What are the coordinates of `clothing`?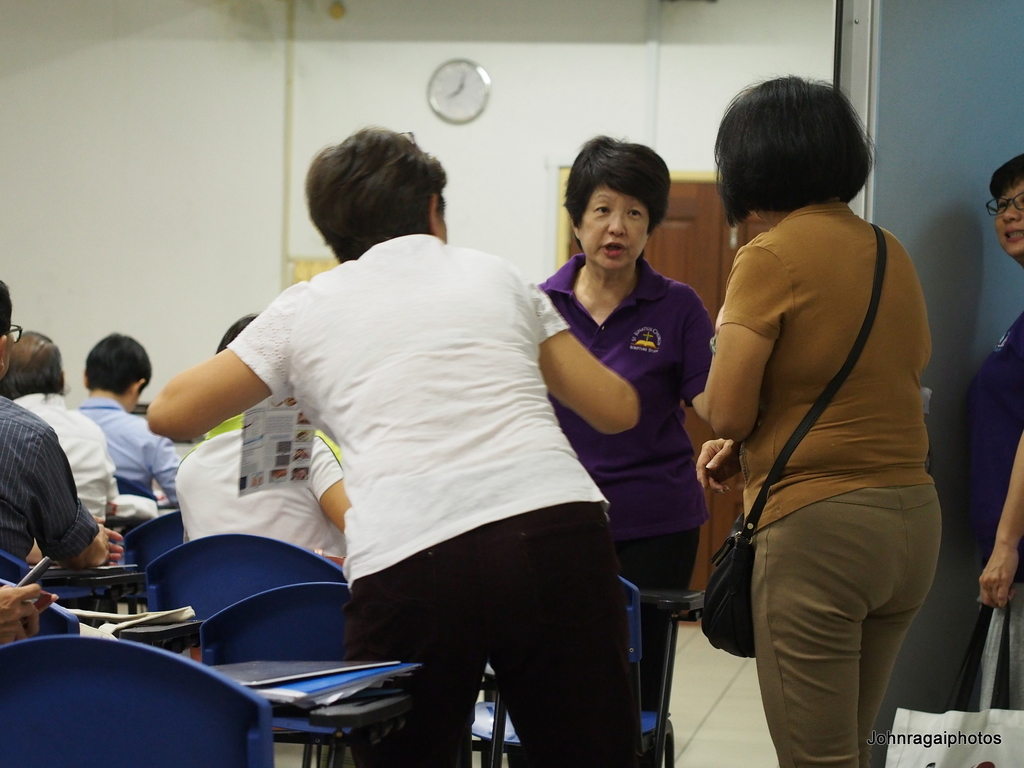
bbox=(179, 421, 347, 550).
